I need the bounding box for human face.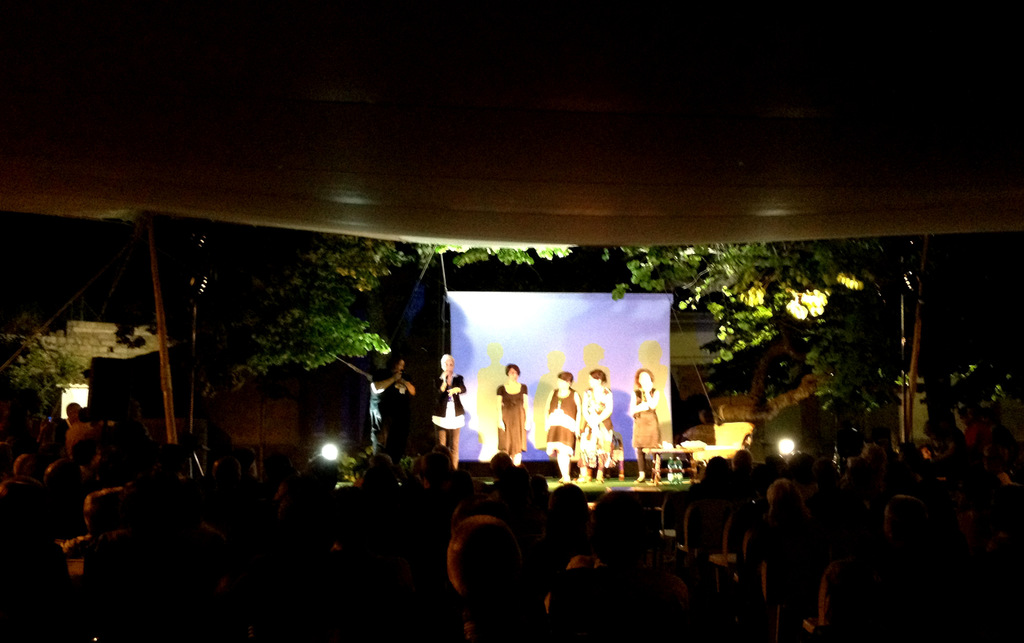
Here it is: {"left": 638, "top": 374, "right": 647, "bottom": 384}.
